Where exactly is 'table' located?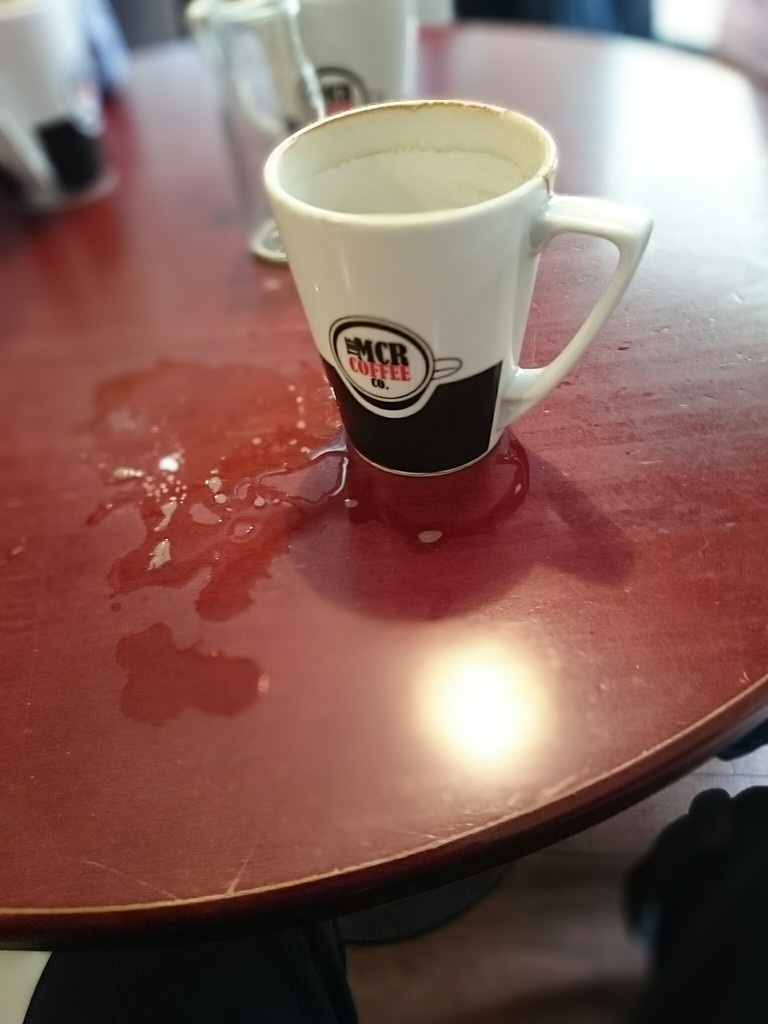
Its bounding box is BBox(0, 0, 767, 1023).
